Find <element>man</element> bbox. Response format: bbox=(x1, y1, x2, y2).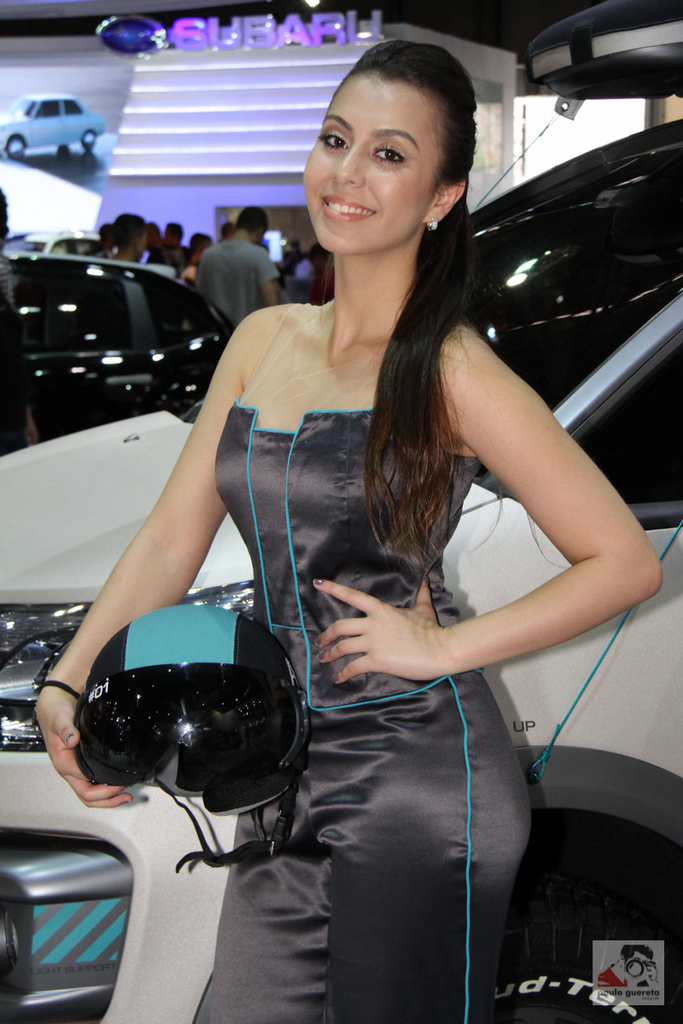
bbox=(0, 177, 35, 461).
